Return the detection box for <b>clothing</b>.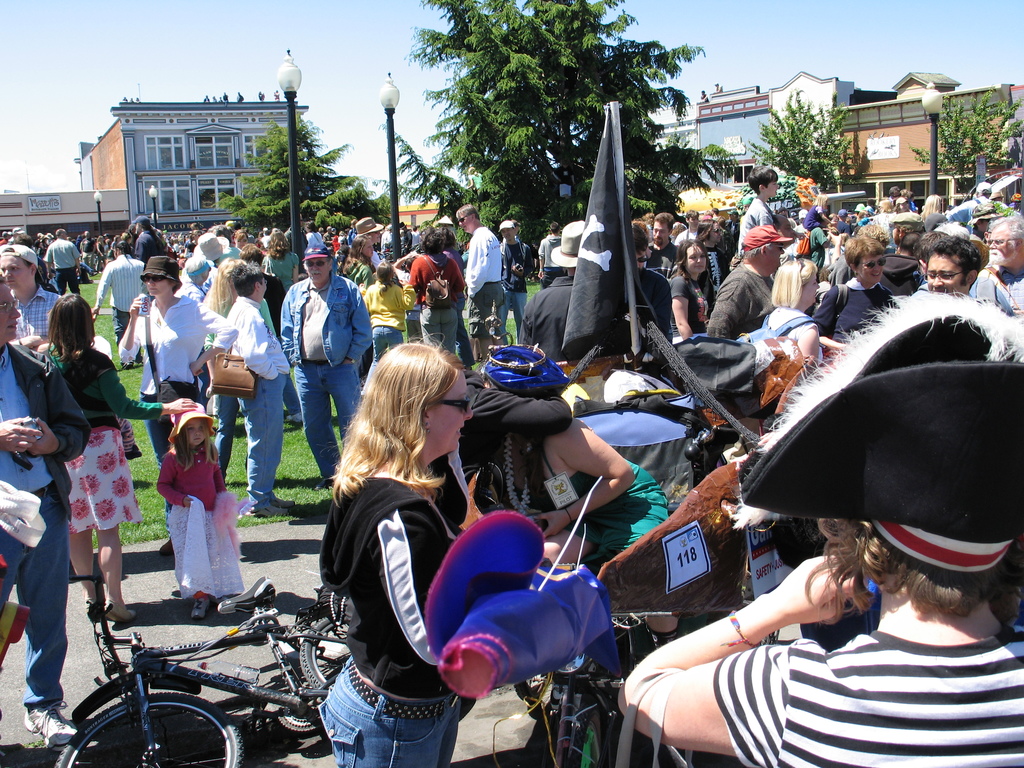
(left=410, top=248, right=468, bottom=360).
